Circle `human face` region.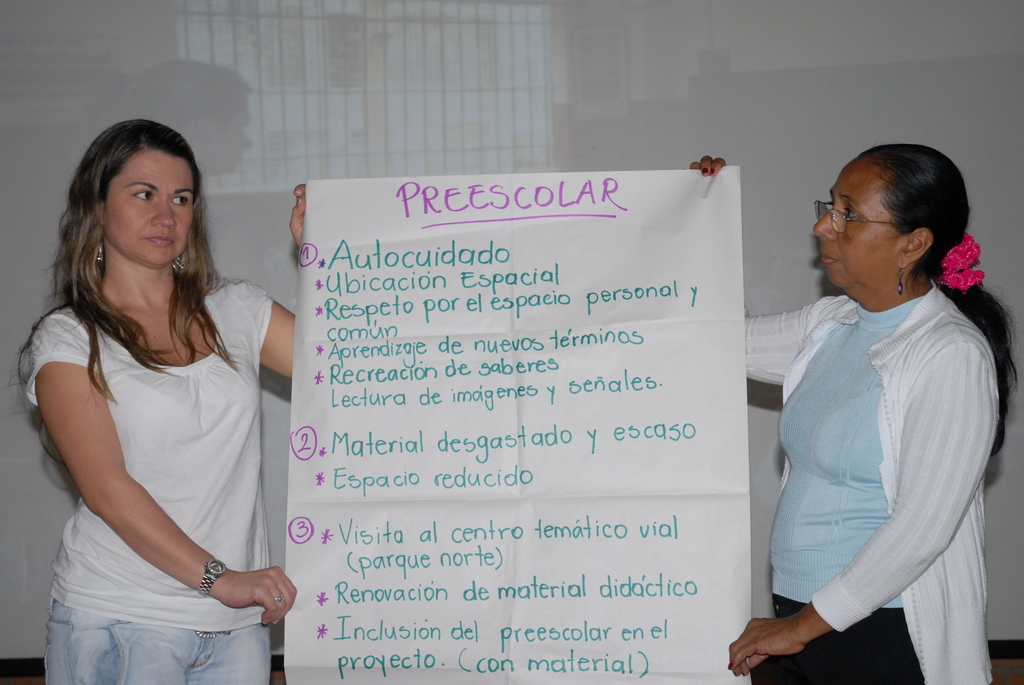
Region: select_region(102, 140, 194, 260).
